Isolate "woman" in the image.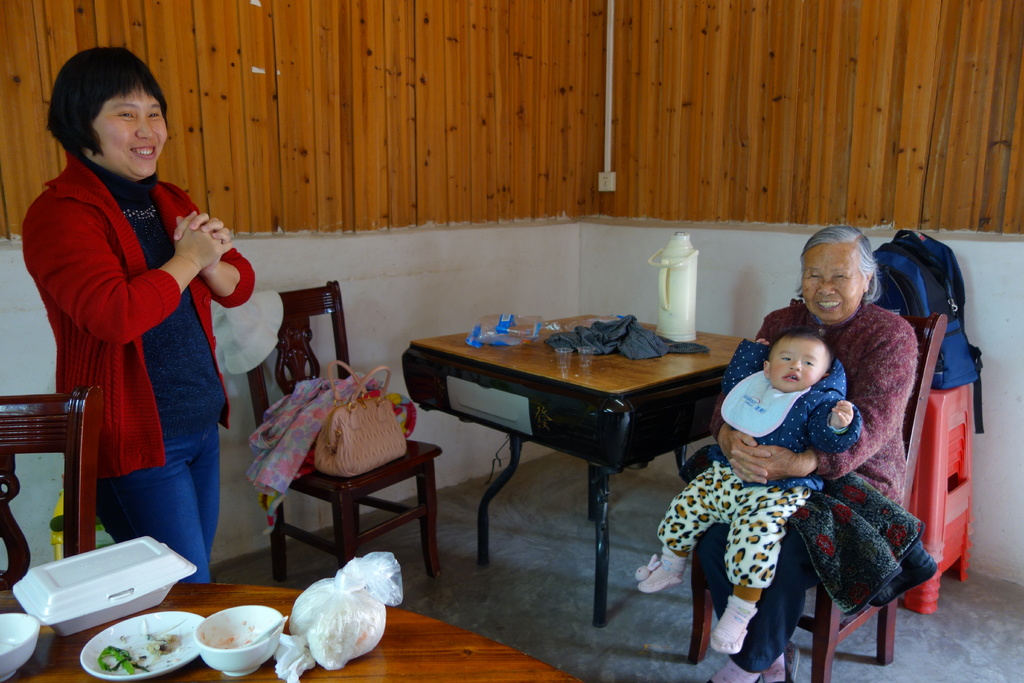
Isolated region: <region>19, 43, 250, 579</region>.
